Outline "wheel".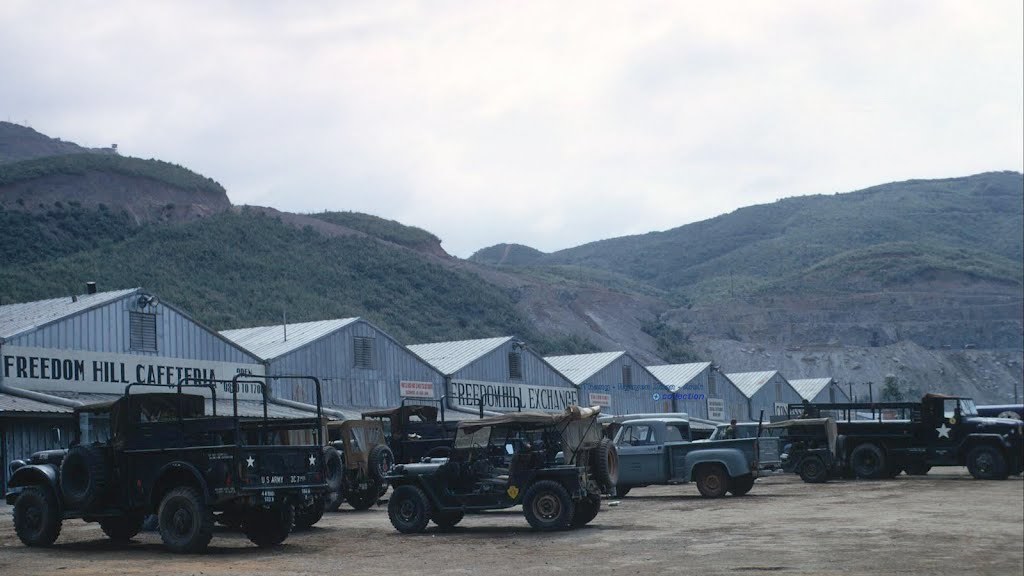
Outline: box(296, 494, 325, 523).
